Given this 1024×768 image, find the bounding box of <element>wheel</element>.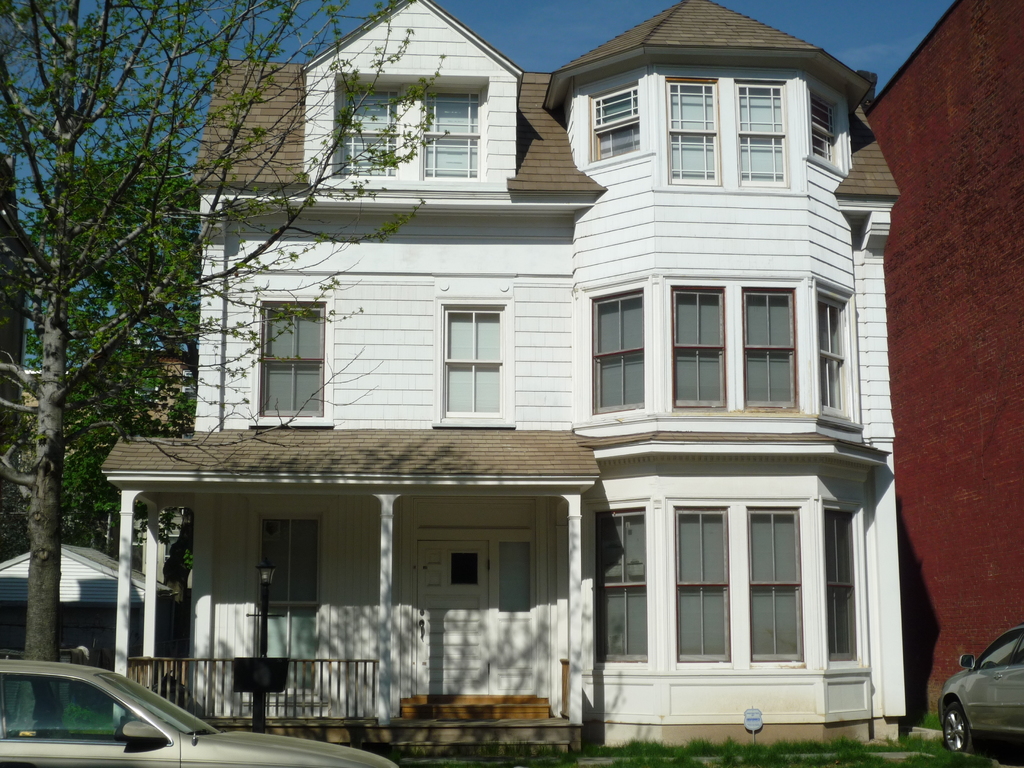
pyautogui.locateOnScreen(938, 704, 972, 755).
